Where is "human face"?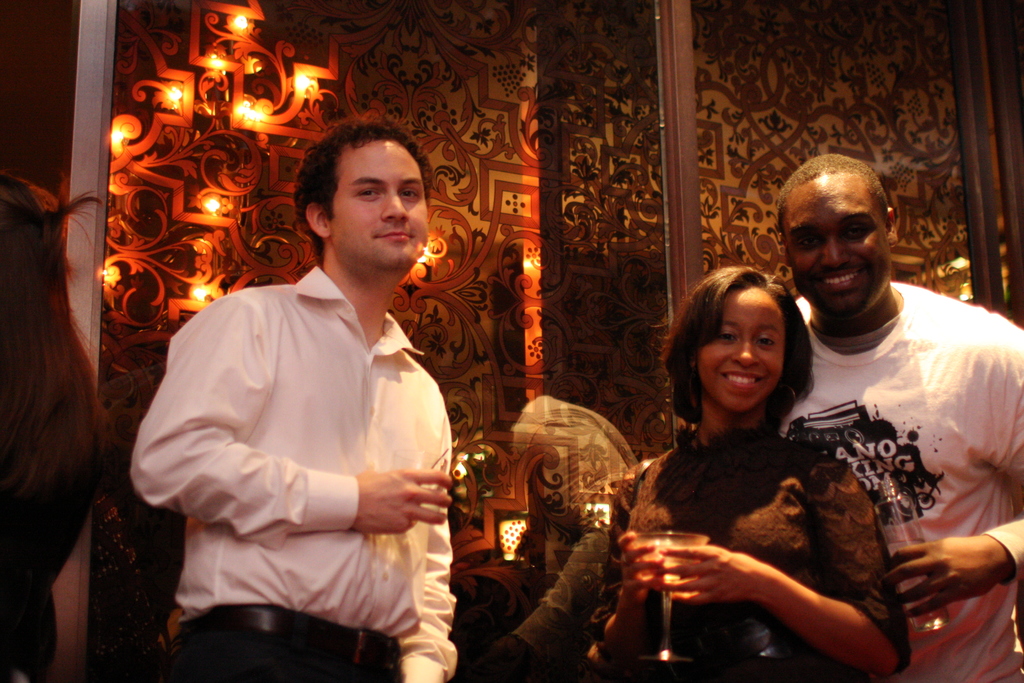
Rect(696, 279, 782, 414).
